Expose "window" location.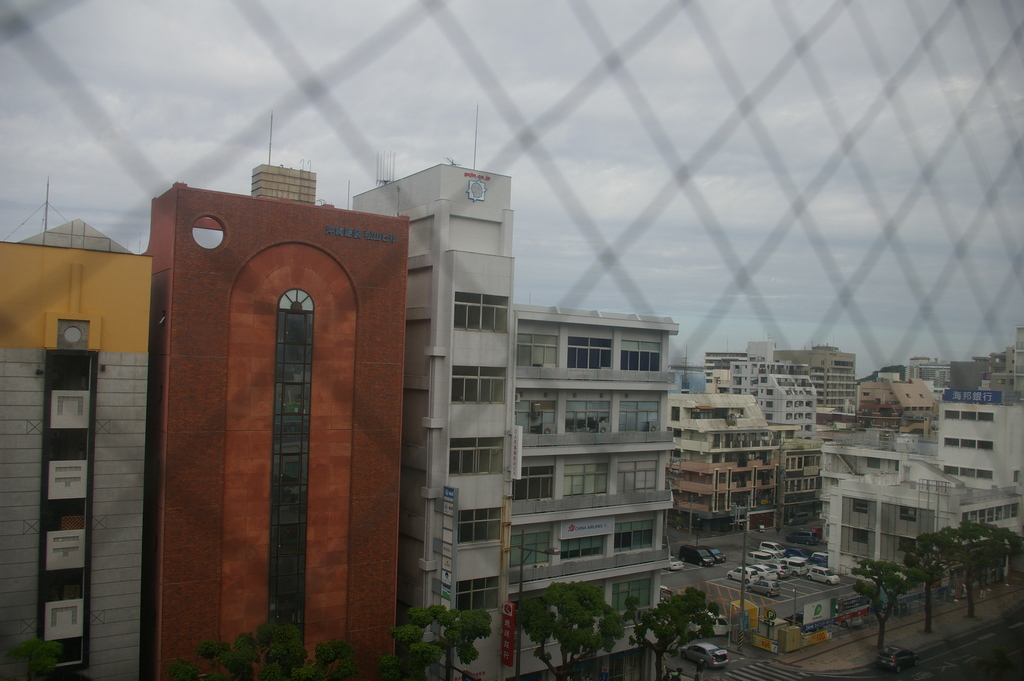
Exposed at <region>904, 404, 934, 413</region>.
